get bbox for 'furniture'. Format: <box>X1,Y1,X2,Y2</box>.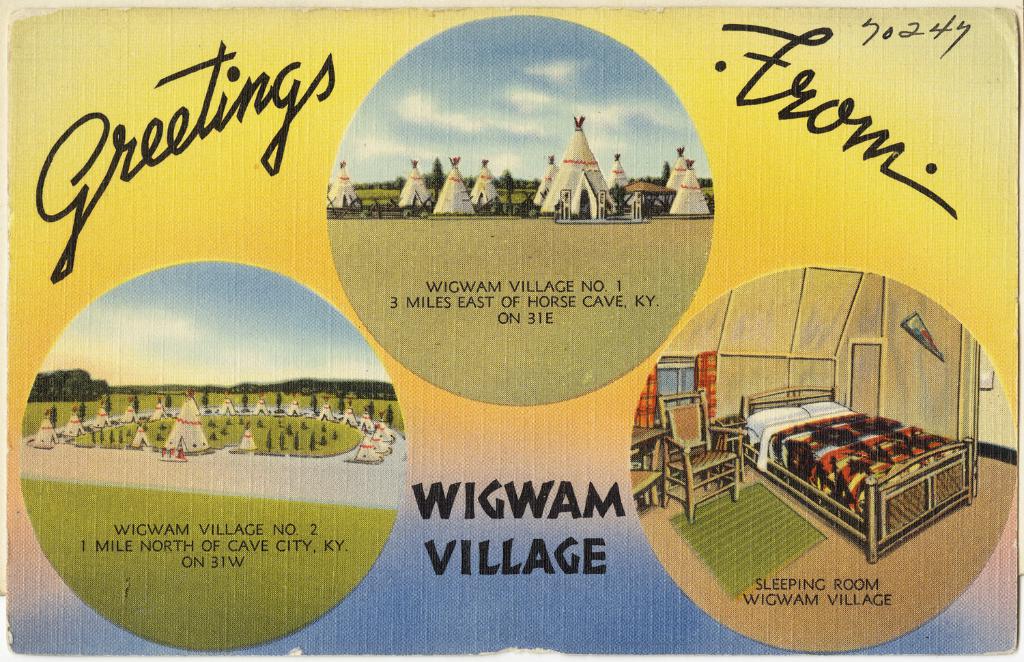
<box>627,420,669,515</box>.
